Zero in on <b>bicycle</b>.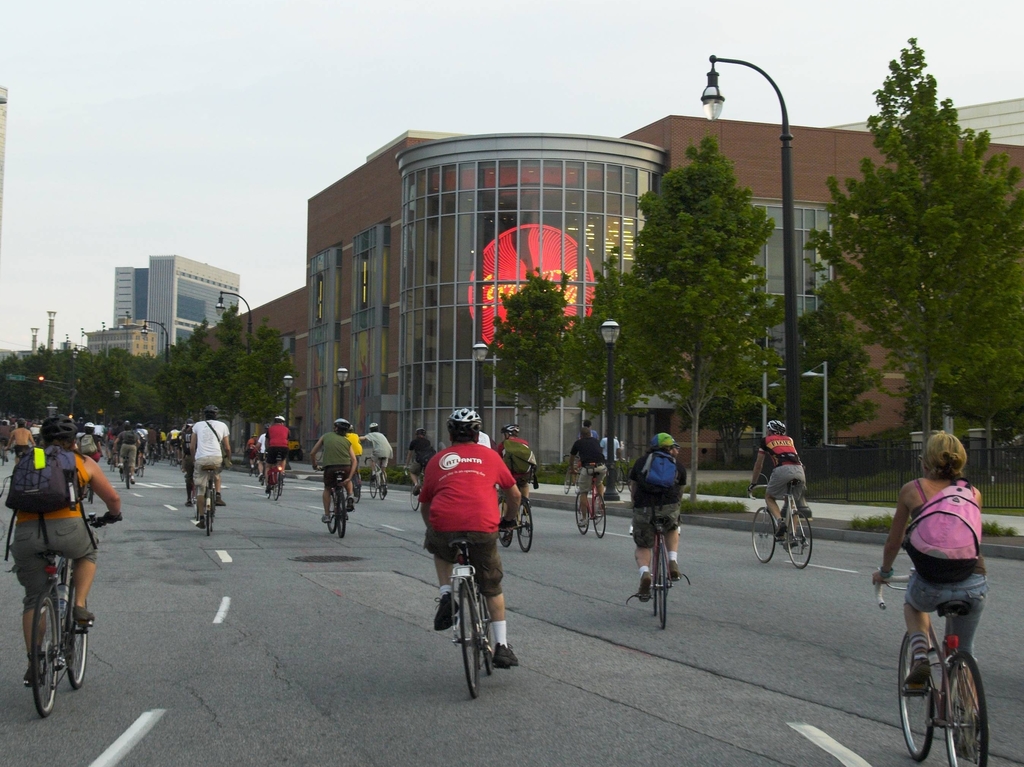
Zeroed in: rect(749, 467, 819, 573).
